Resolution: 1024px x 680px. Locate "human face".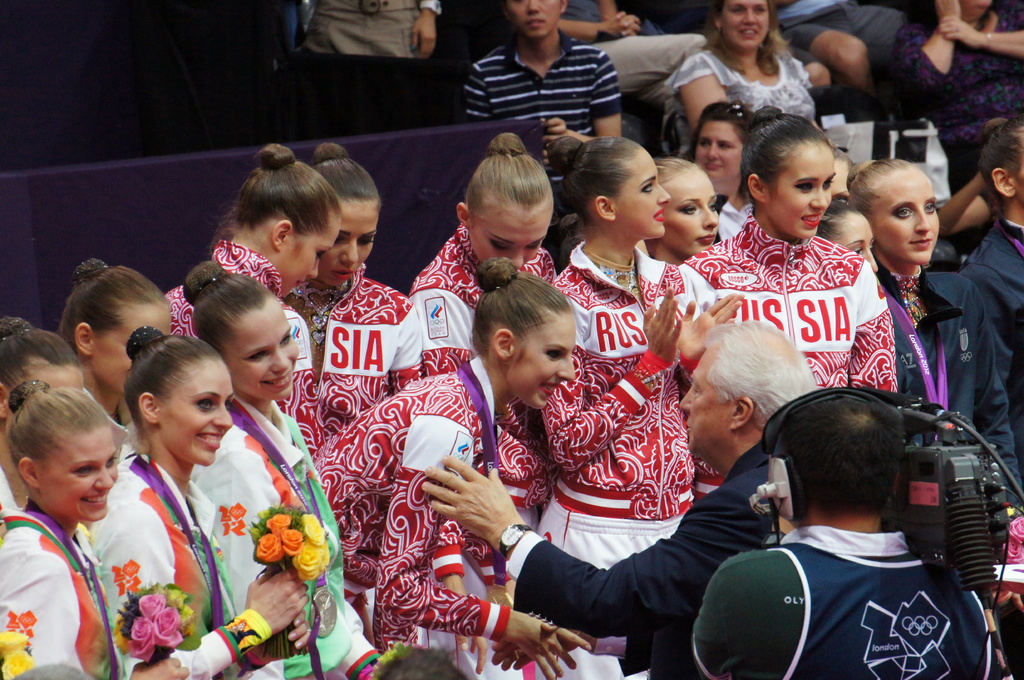
<box>829,214,876,270</box>.
